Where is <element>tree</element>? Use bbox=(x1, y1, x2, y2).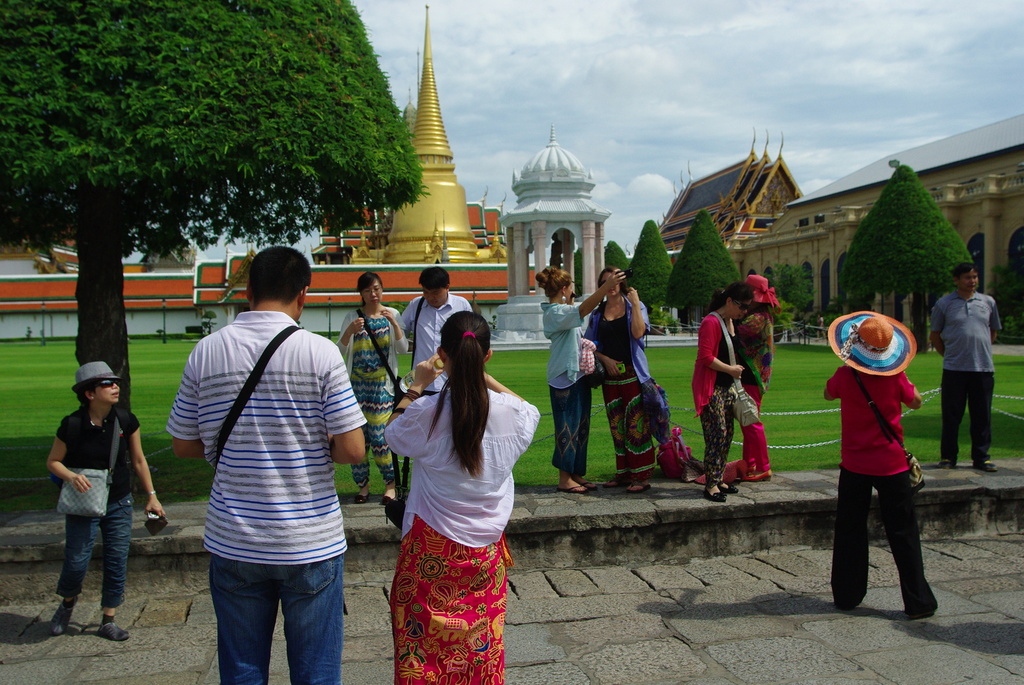
bbox=(570, 247, 598, 302).
